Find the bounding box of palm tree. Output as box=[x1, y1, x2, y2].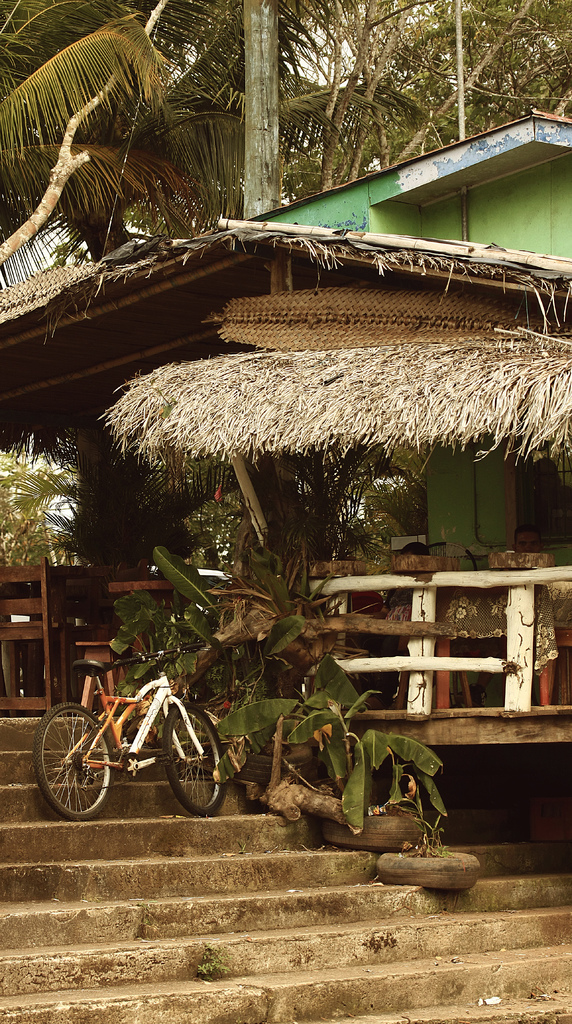
box=[0, 0, 172, 279].
